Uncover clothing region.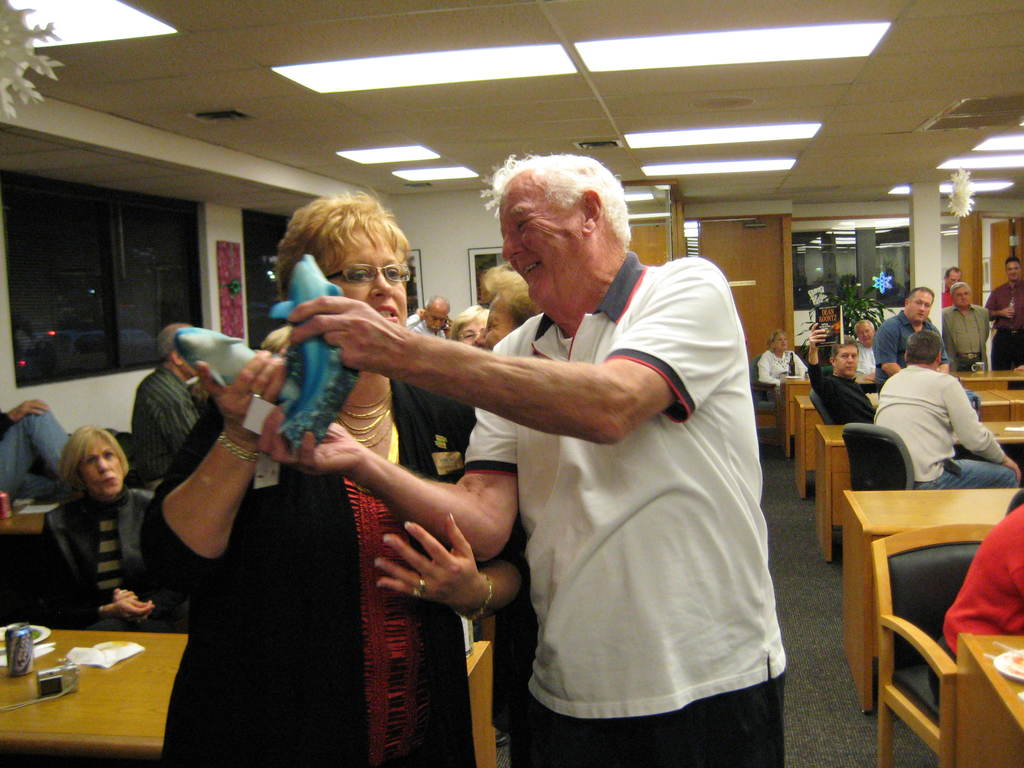
Uncovered: (left=982, top=281, right=1023, bottom=371).
